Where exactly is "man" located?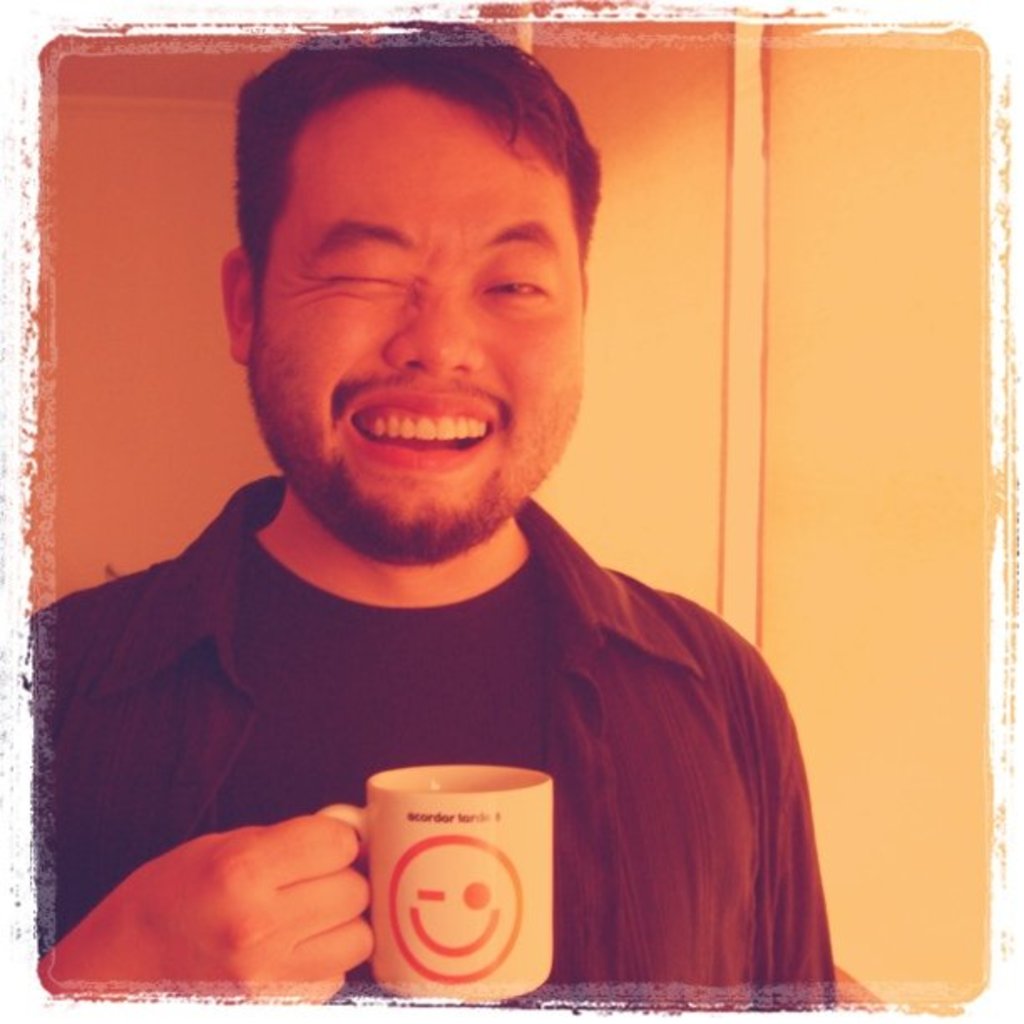
Its bounding box is [30,15,837,1006].
